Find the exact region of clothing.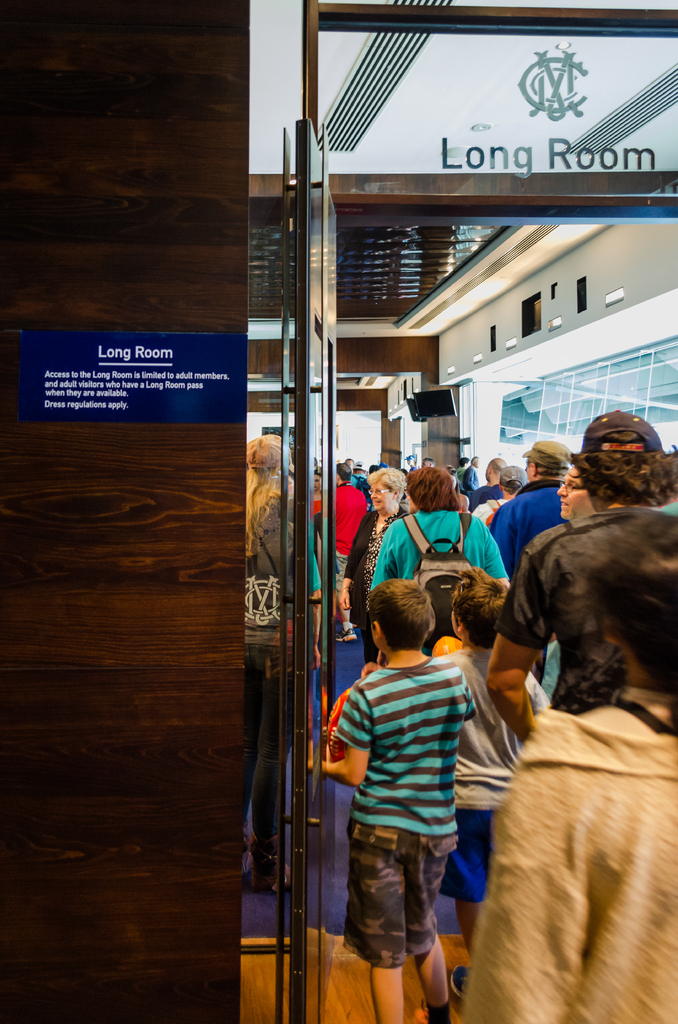
Exact region: (336, 479, 364, 561).
